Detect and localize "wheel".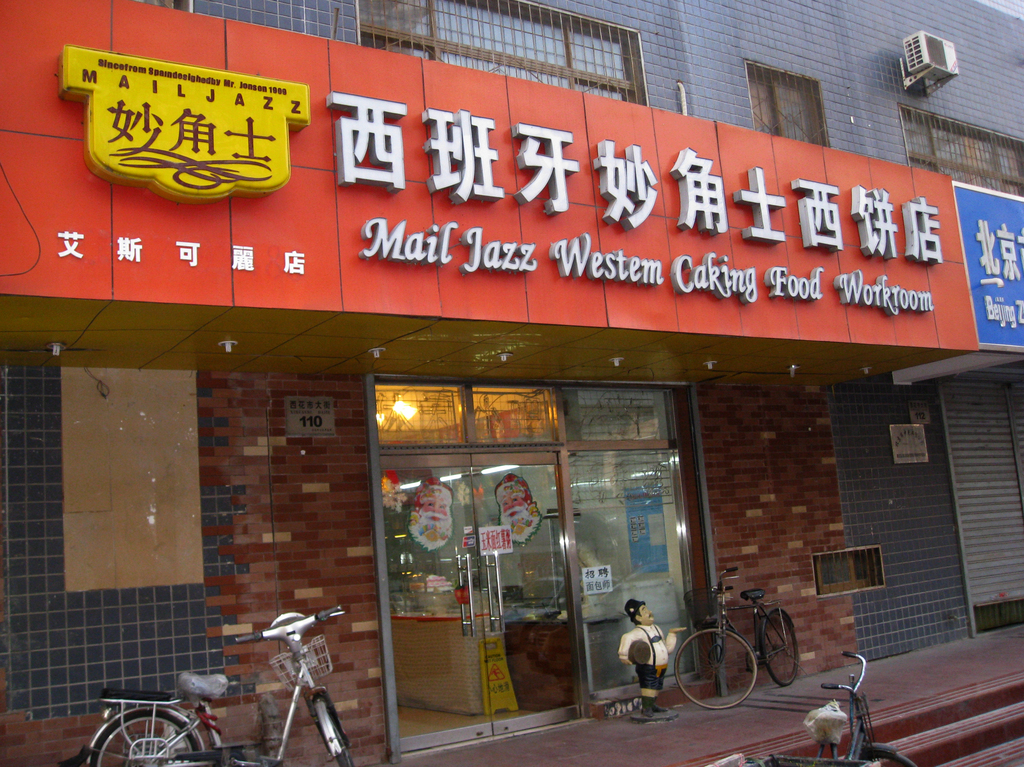
Localized at [left=764, top=606, right=804, bottom=688].
